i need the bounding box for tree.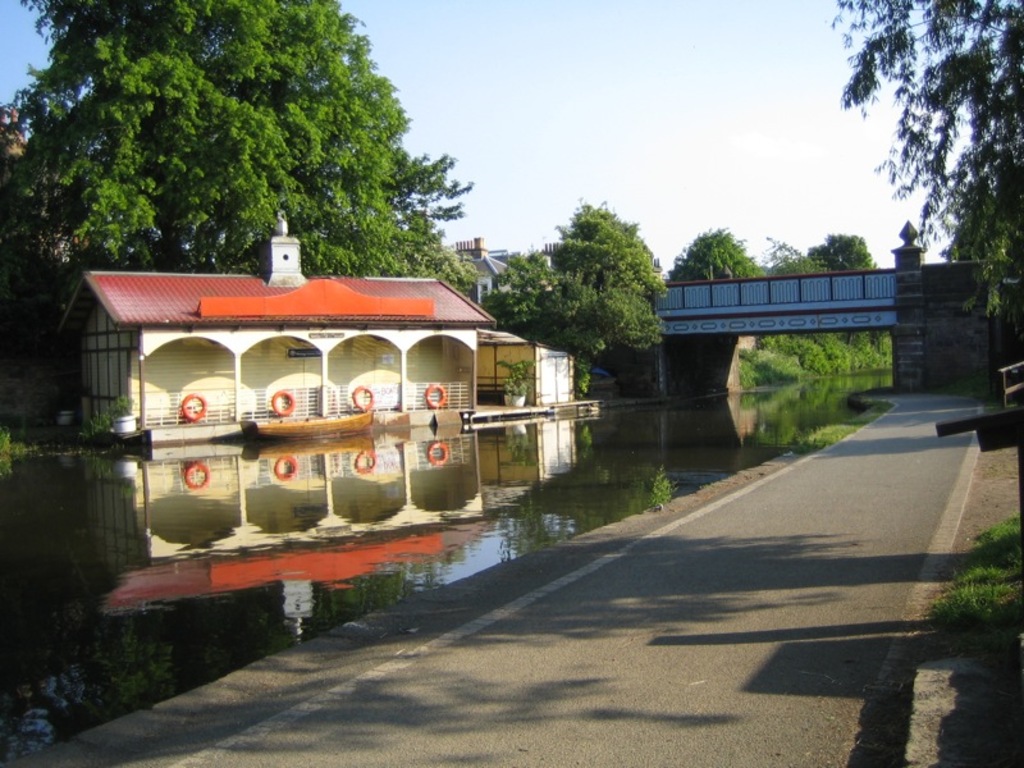
Here it is: box(10, 24, 468, 271).
